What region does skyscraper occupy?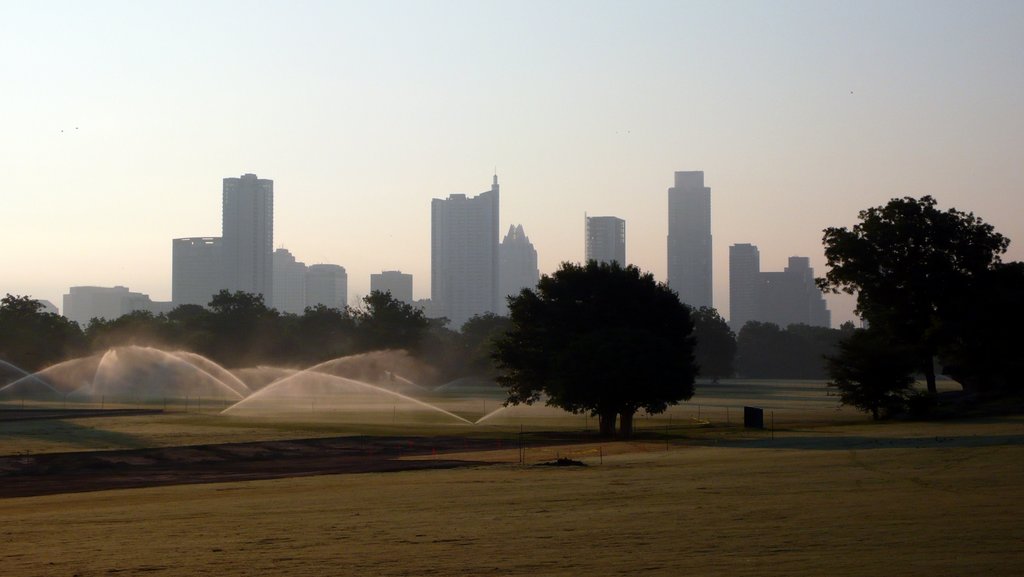
region(409, 167, 516, 330).
